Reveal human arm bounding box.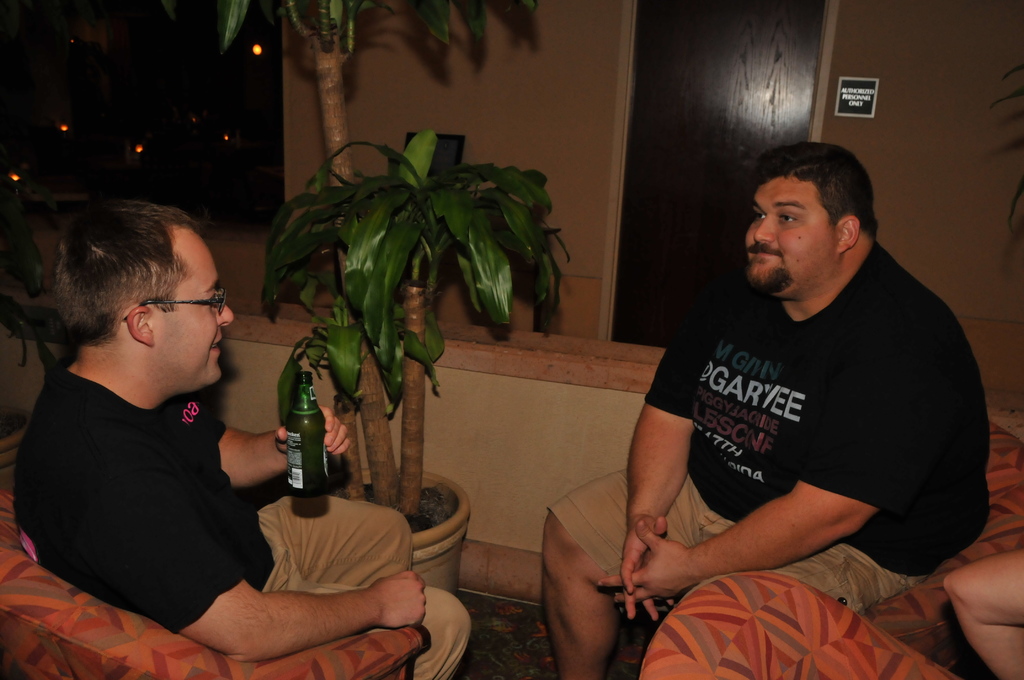
Revealed: 624/302/698/622.
